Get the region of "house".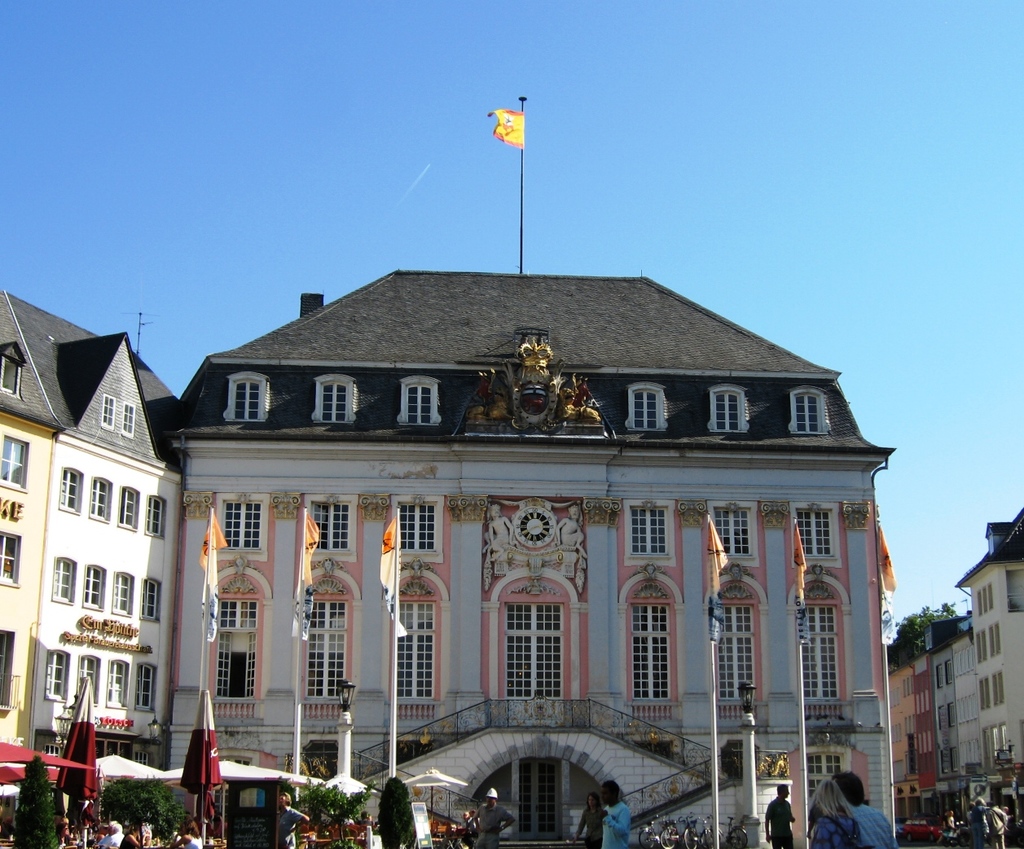
65/326/199/790.
